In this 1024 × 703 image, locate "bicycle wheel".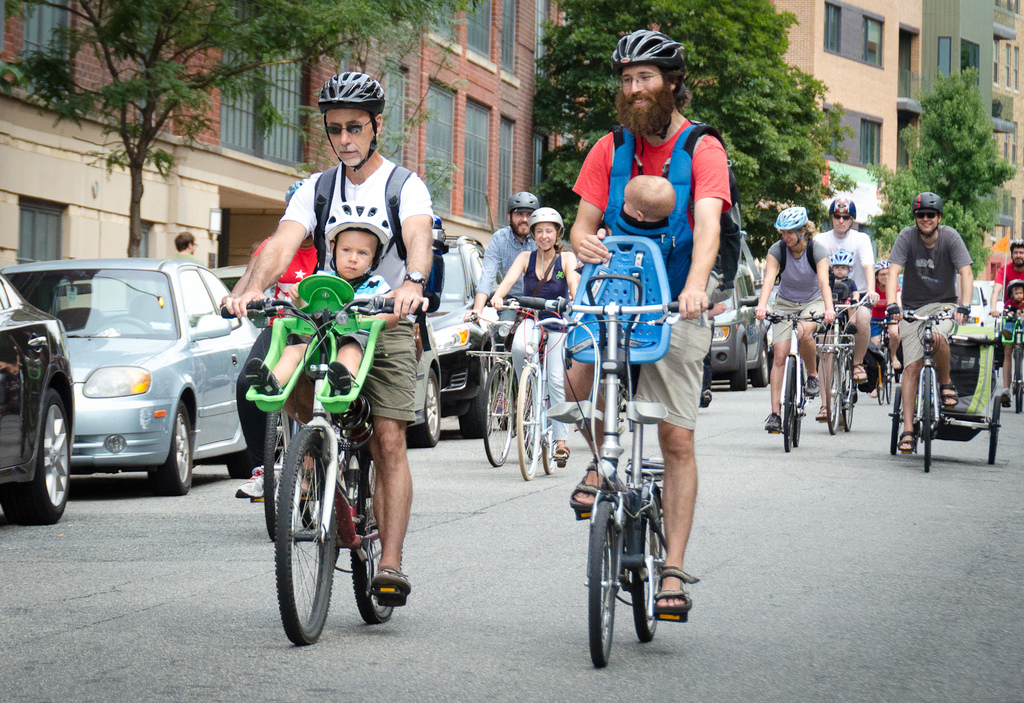
Bounding box: 522,396,539,458.
